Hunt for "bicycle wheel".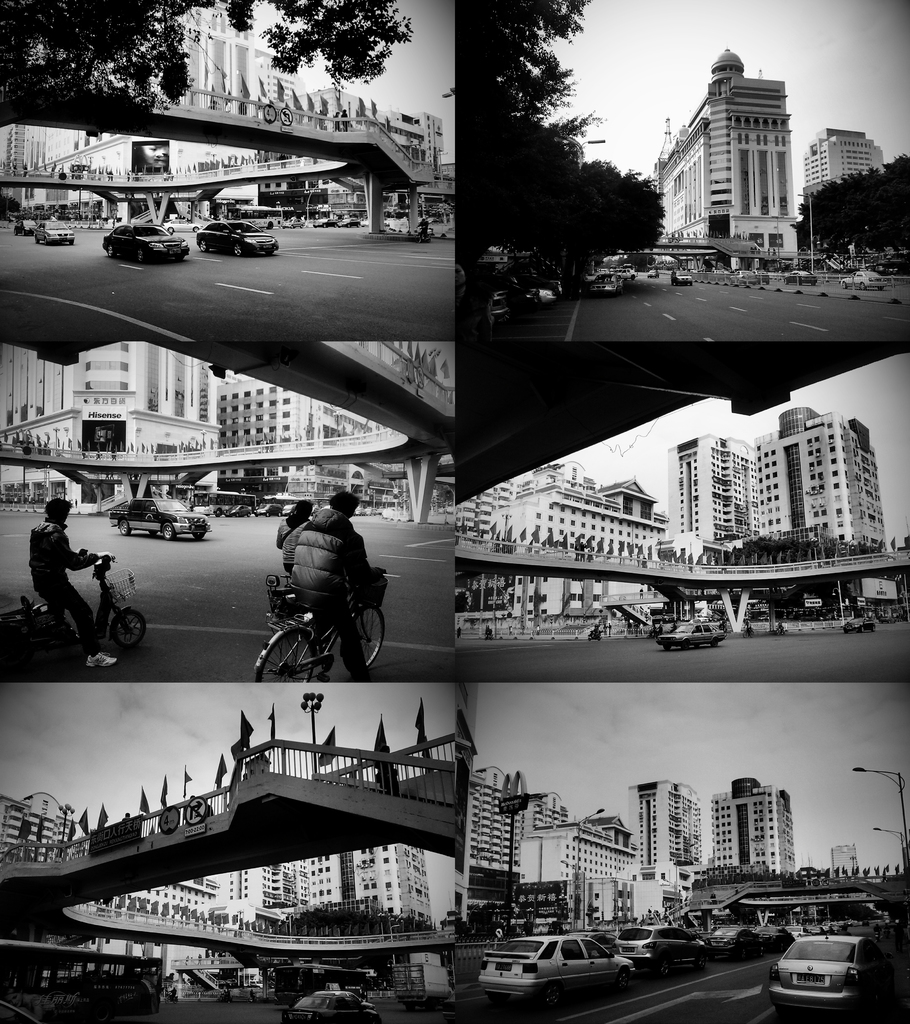
Hunted down at [114,610,147,657].
